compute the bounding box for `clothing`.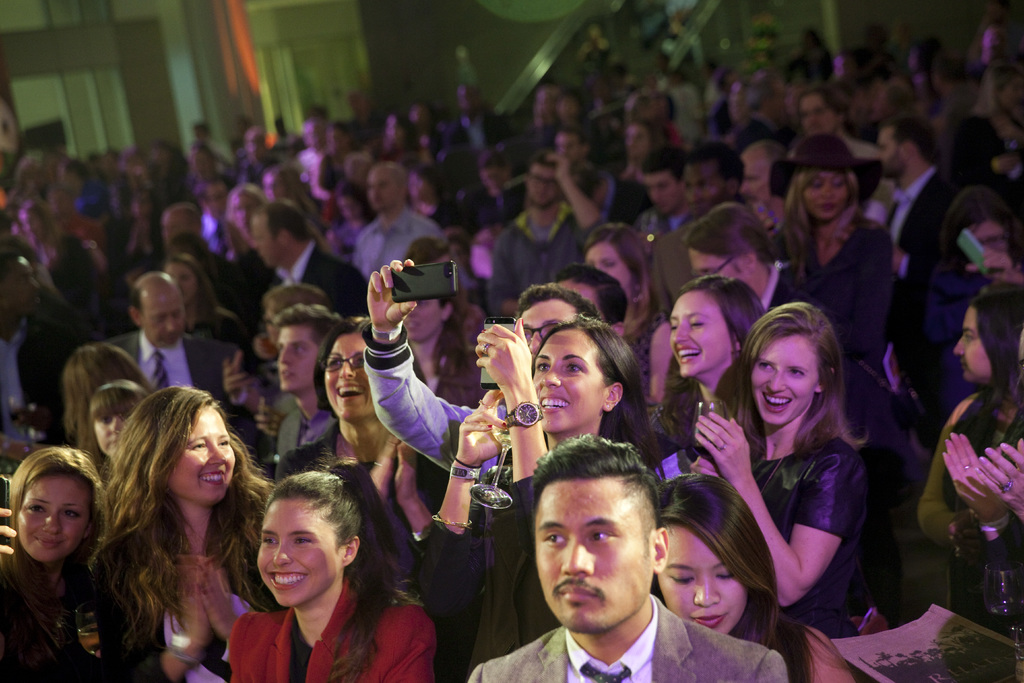
<box>218,563,454,682</box>.
